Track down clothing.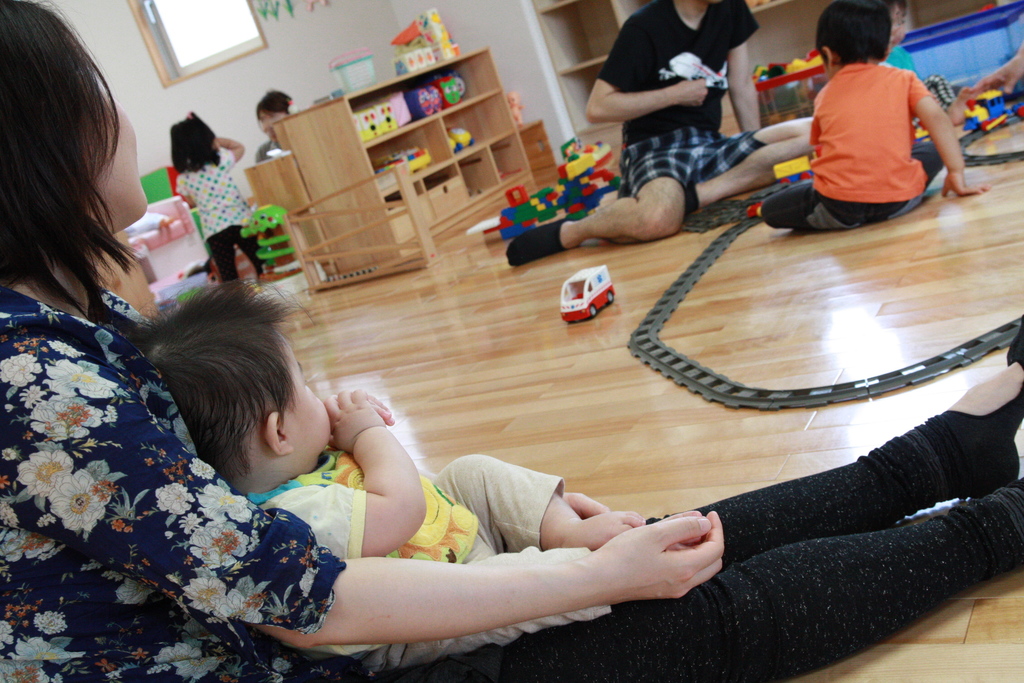
Tracked to [600,0,776,189].
